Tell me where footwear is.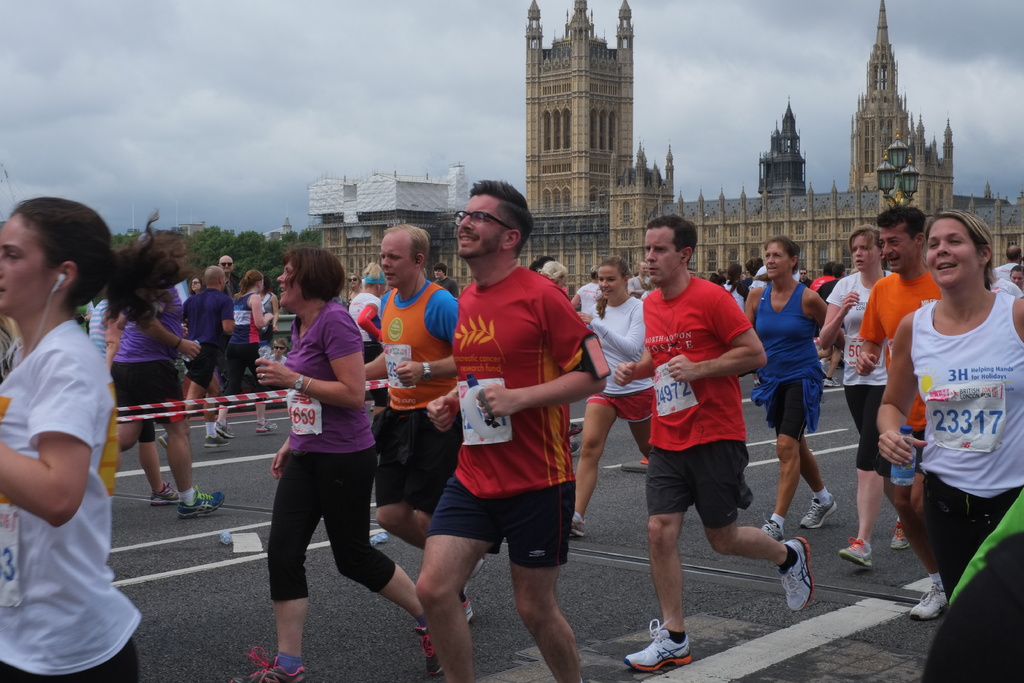
footwear is at rect(568, 420, 584, 434).
